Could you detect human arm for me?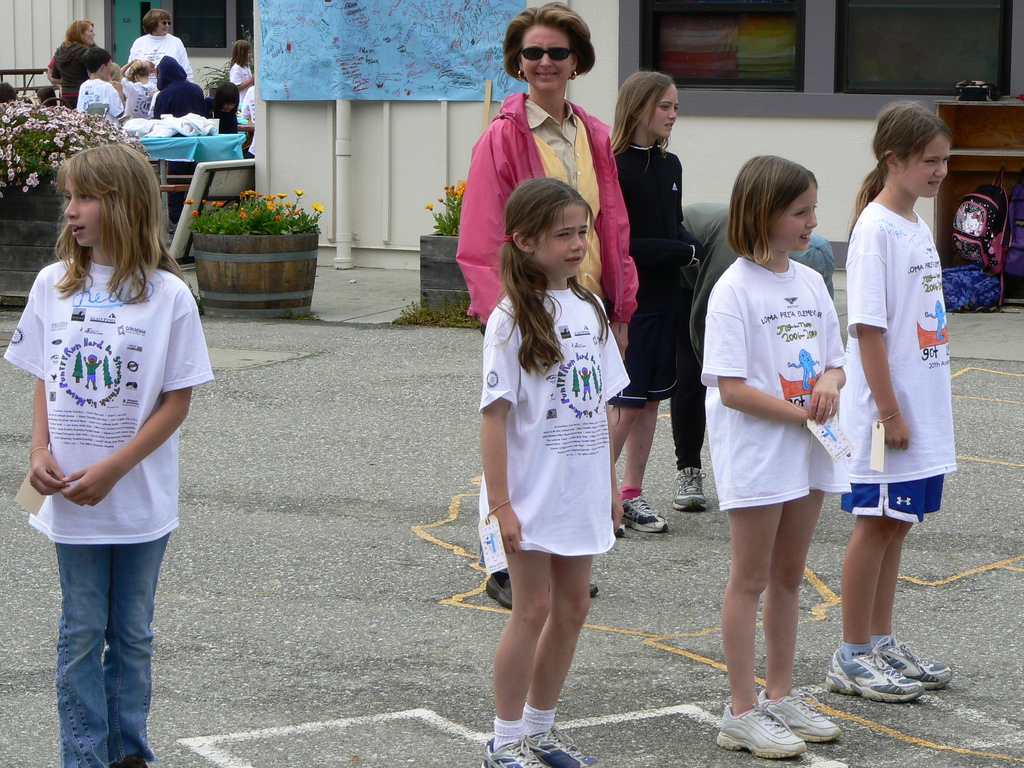
Detection result: (611, 141, 646, 326).
